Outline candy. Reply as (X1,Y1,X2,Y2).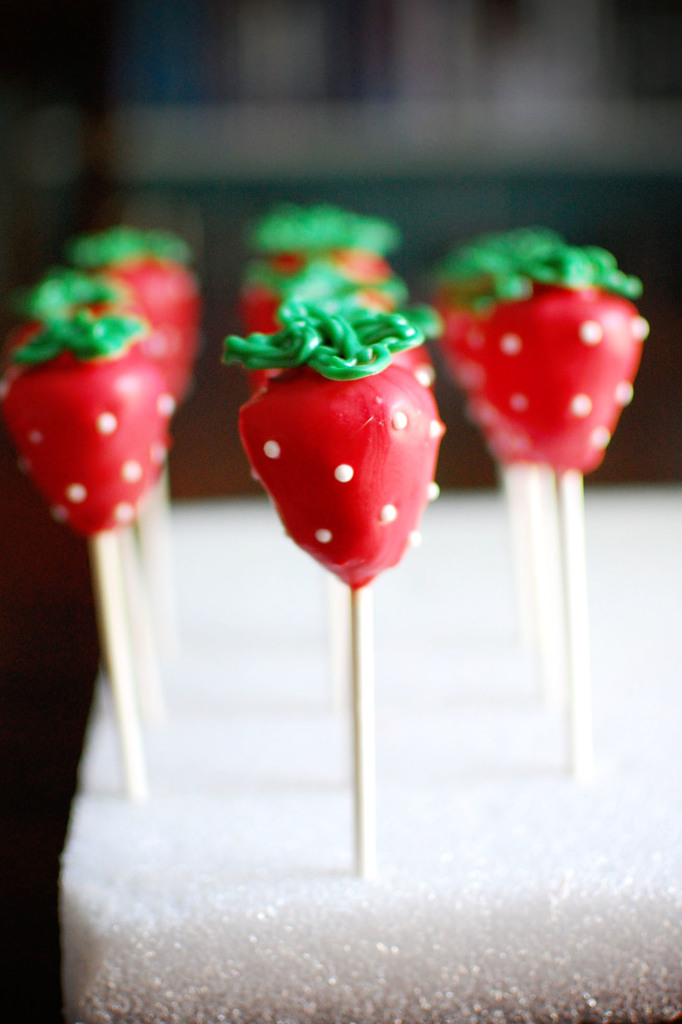
(245,206,394,388).
